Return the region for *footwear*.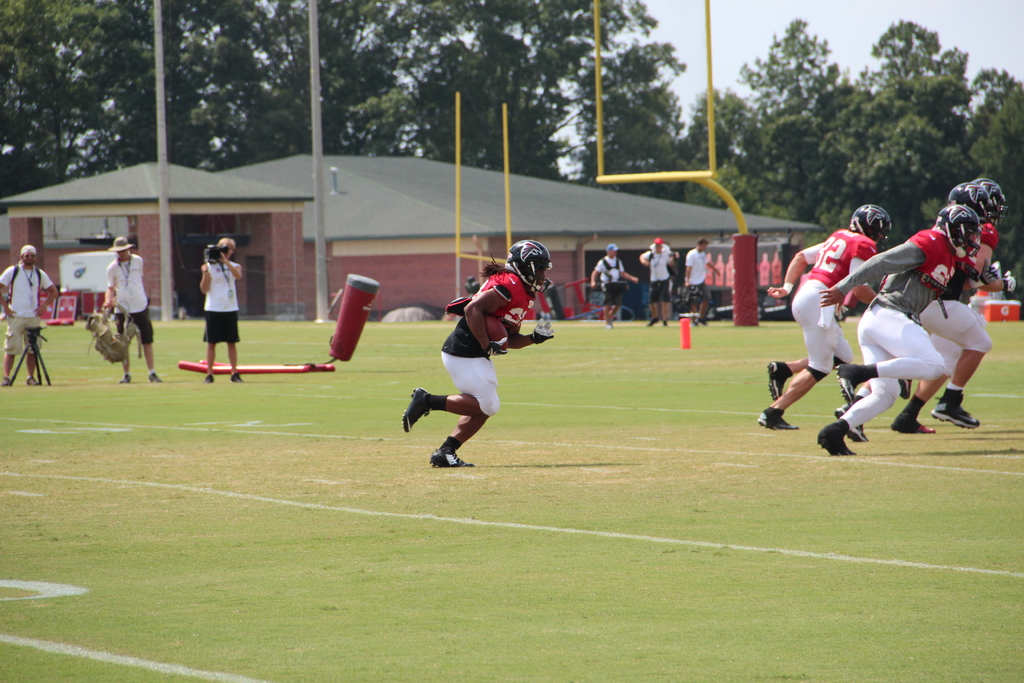
select_region(660, 318, 667, 328).
